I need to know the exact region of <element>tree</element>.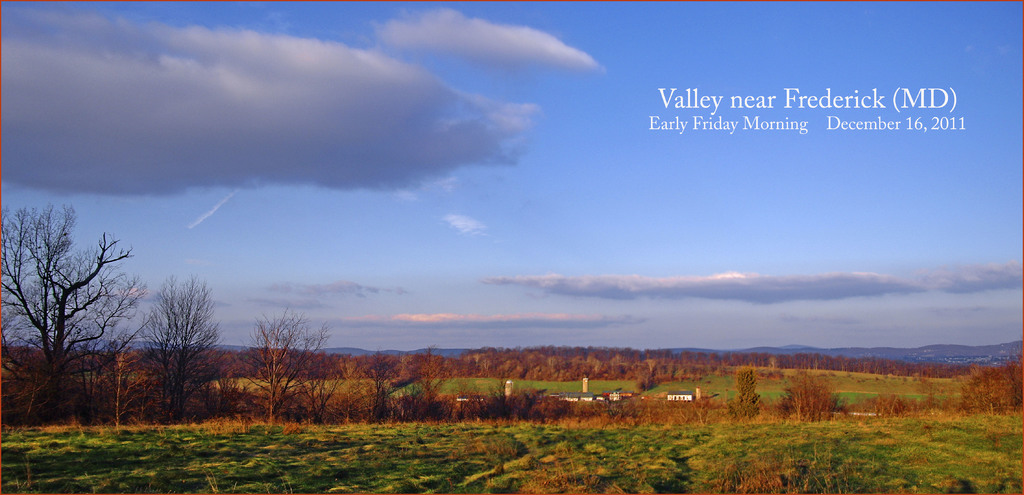
Region: {"x1": 228, "y1": 313, "x2": 333, "y2": 422}.
